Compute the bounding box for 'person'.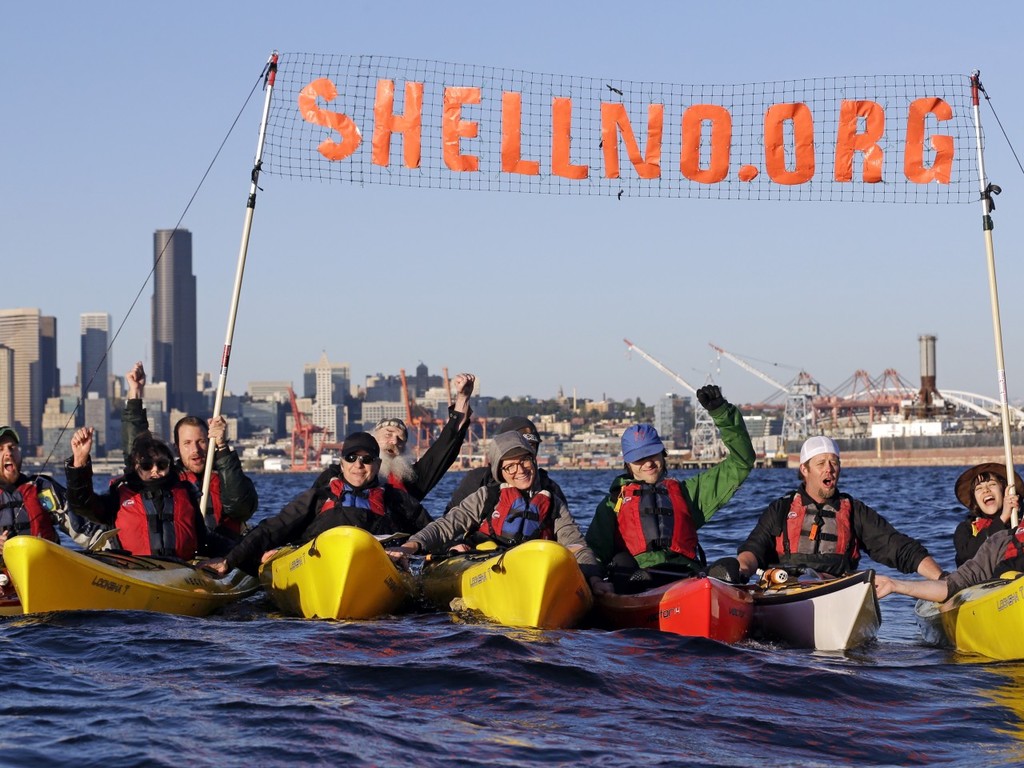
x1=0 y1=418 x2=94 y2=564.
